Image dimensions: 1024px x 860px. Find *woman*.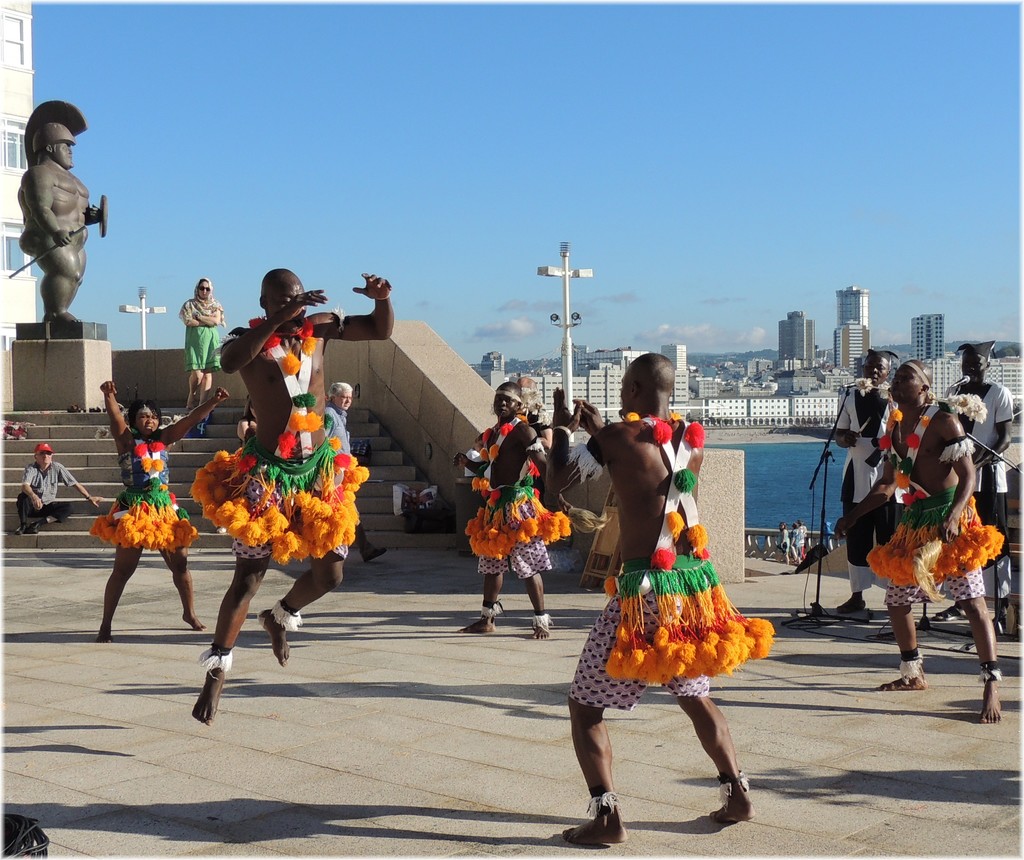
<bbox>96, 381, 232, 642</bbox>.
